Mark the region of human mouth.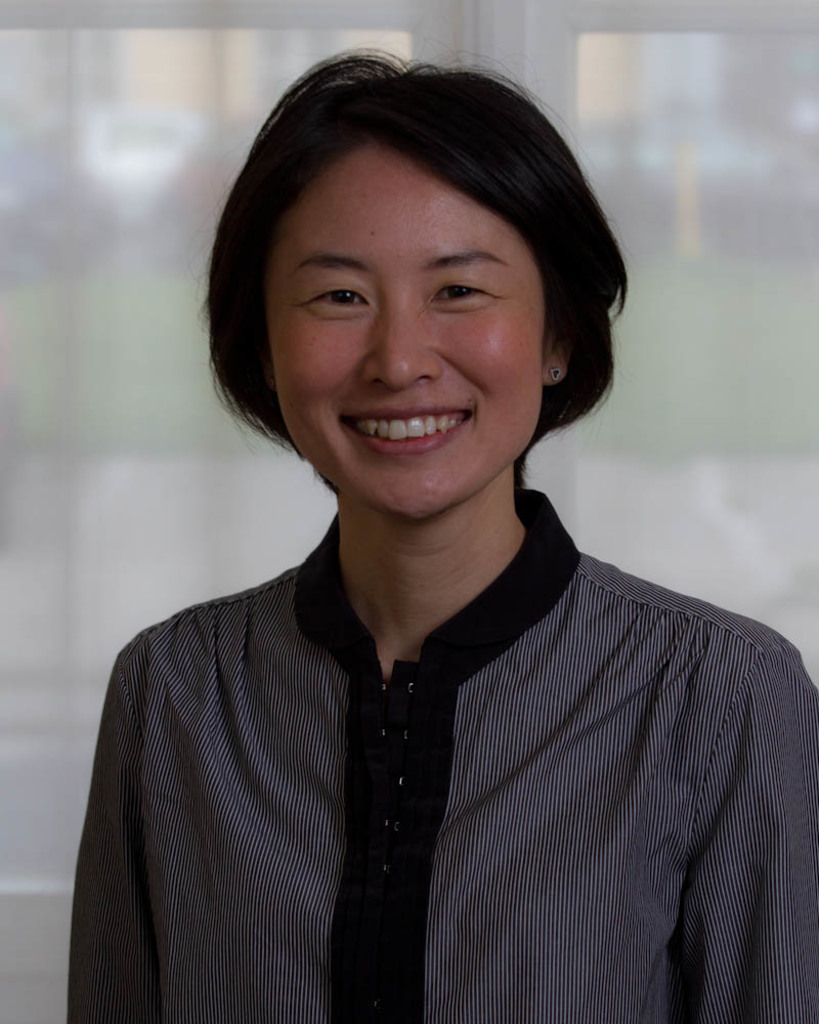
Region: 337:394:474:461.
